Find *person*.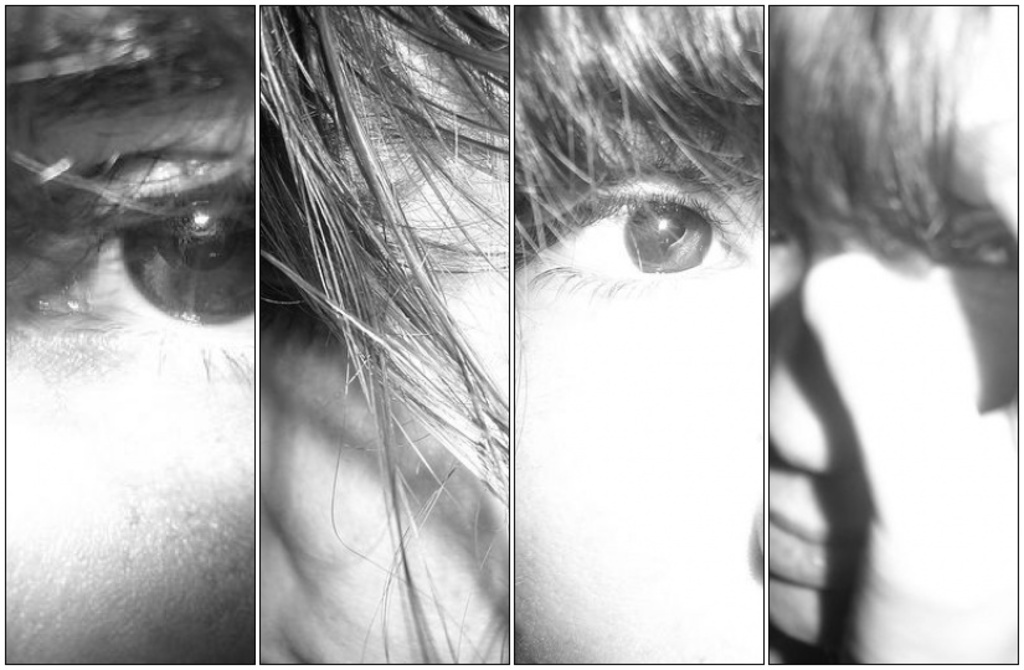
x1=767, y1=5, x2=1019, y2=665.
